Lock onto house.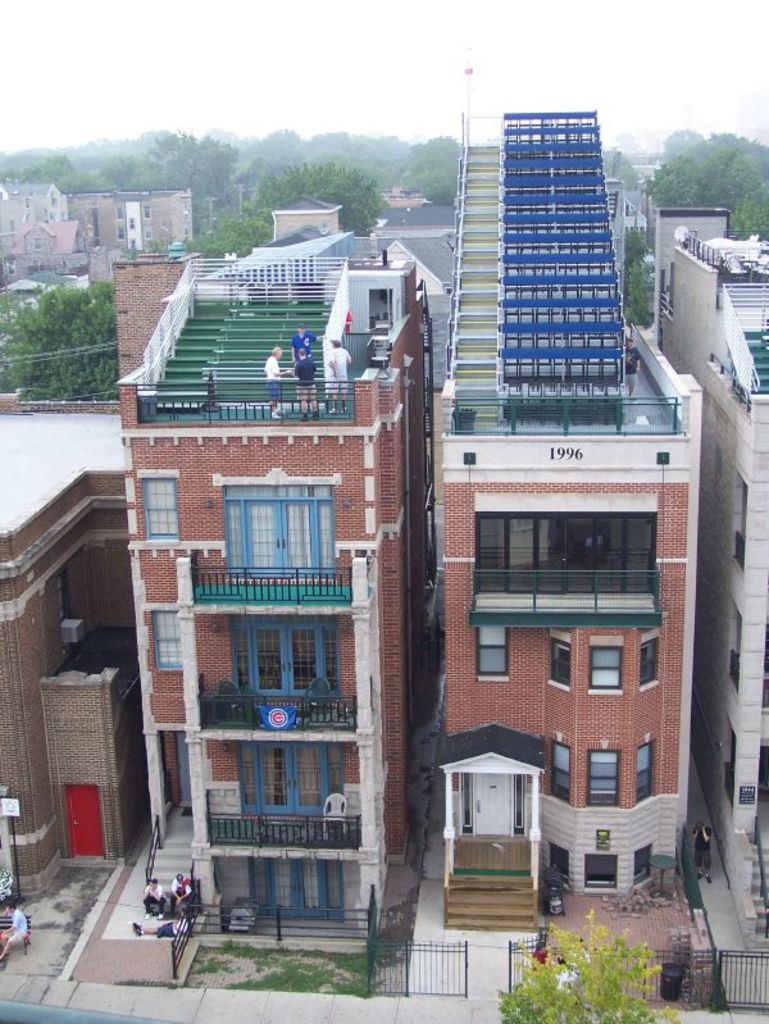
Locked: select_region(0, 397, 127, 915).
